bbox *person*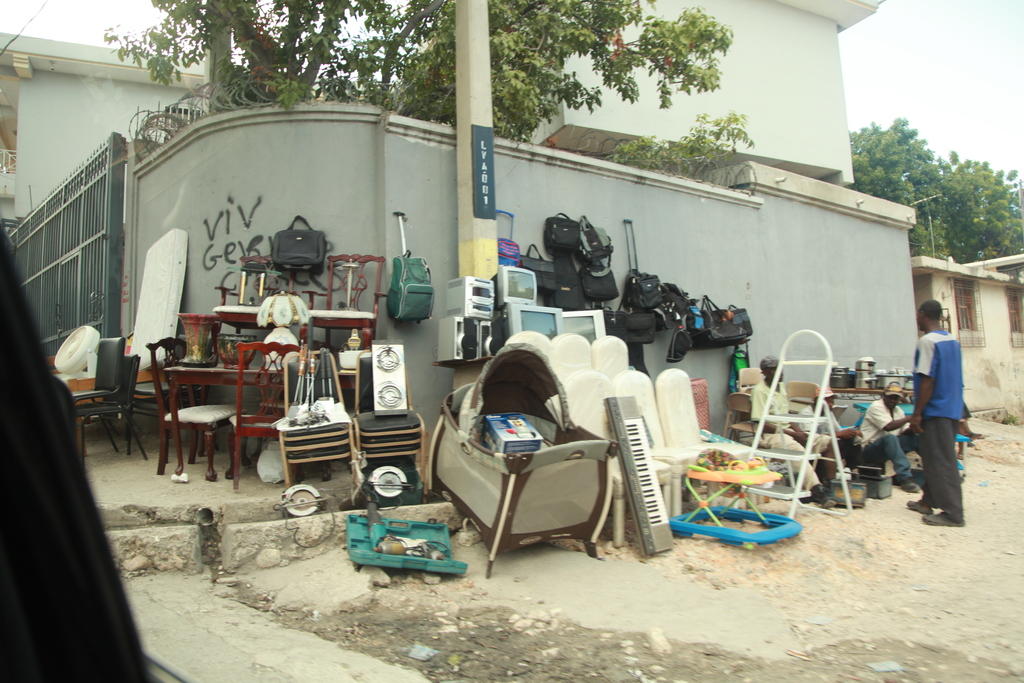
(847,382,923,497)
